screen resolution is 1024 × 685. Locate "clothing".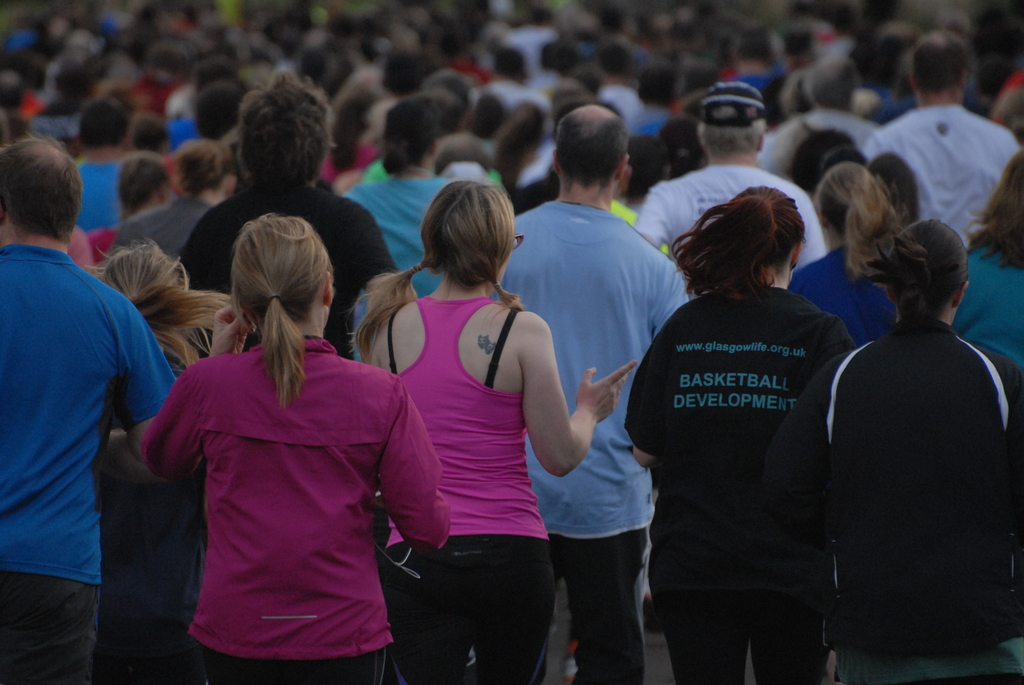
[left=636, top=164, right=827, bottom=276].
